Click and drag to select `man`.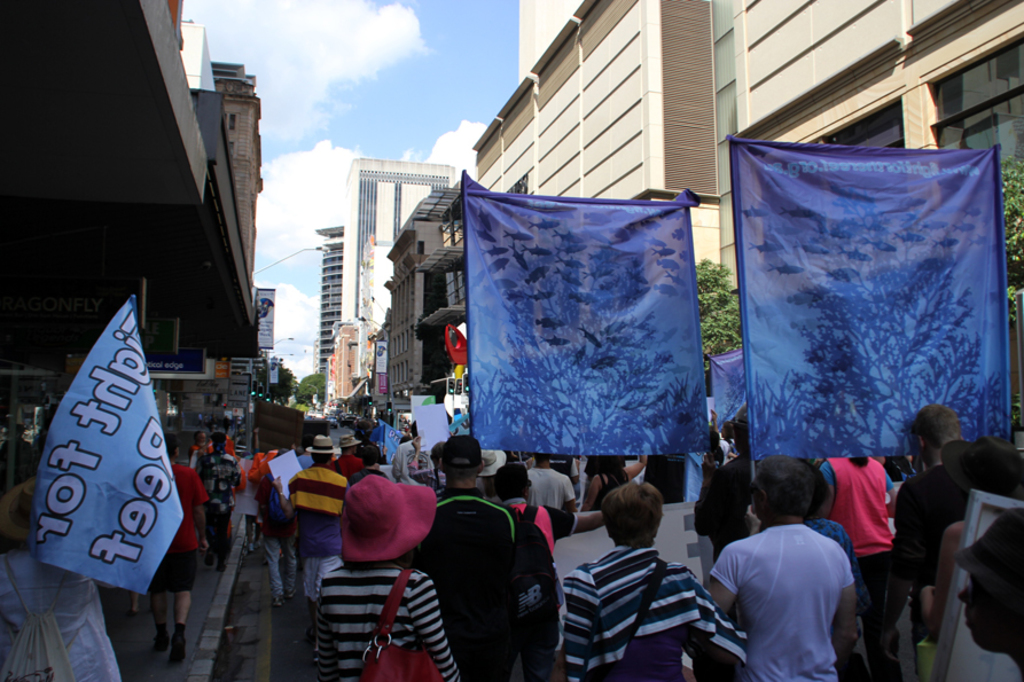
Selection: <bbox>721, 475, 876, 680</bbox>.
